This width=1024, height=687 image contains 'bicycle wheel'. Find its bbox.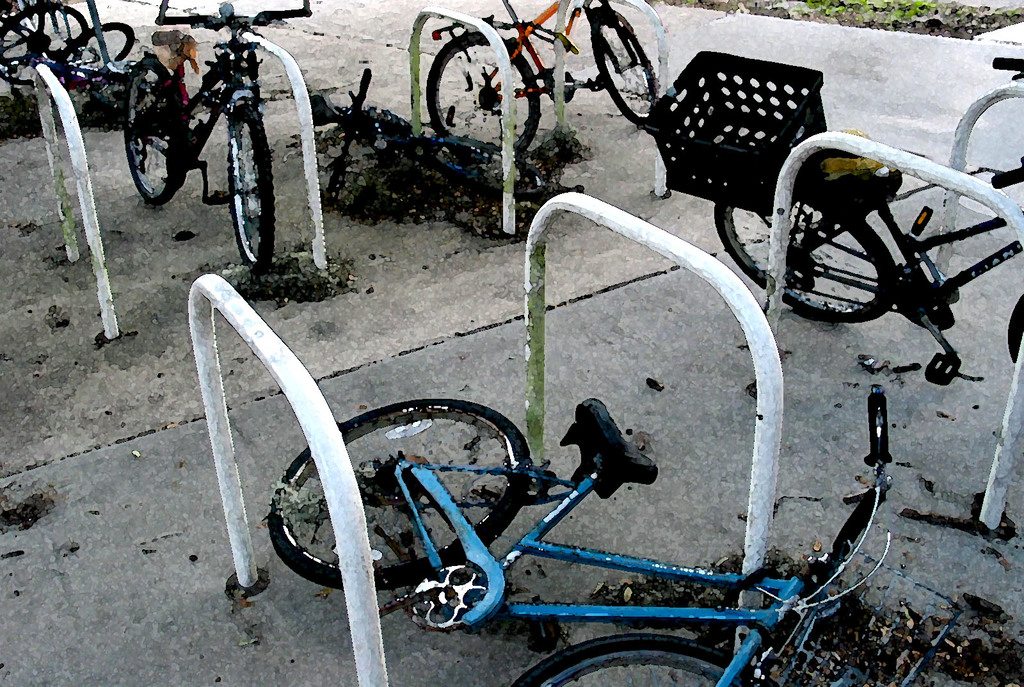
[x1=0, y1=0, x2=92, y2=86].
